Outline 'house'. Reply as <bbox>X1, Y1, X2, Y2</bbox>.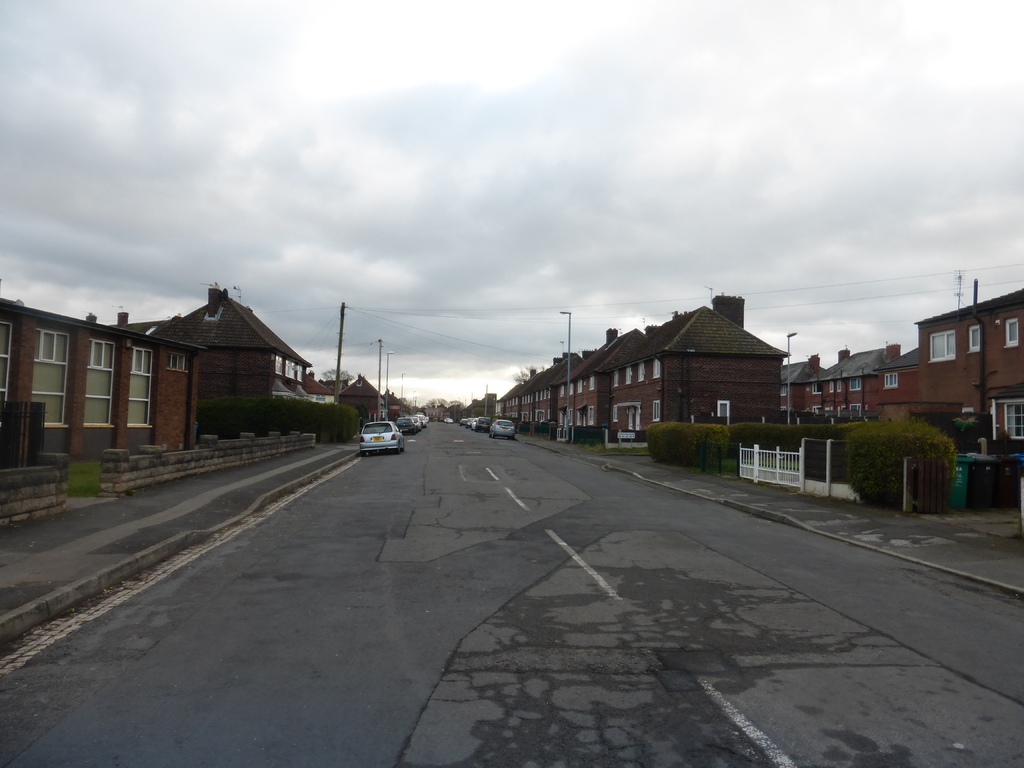
<bbox>511, 366, 545, 431</bbox>.
